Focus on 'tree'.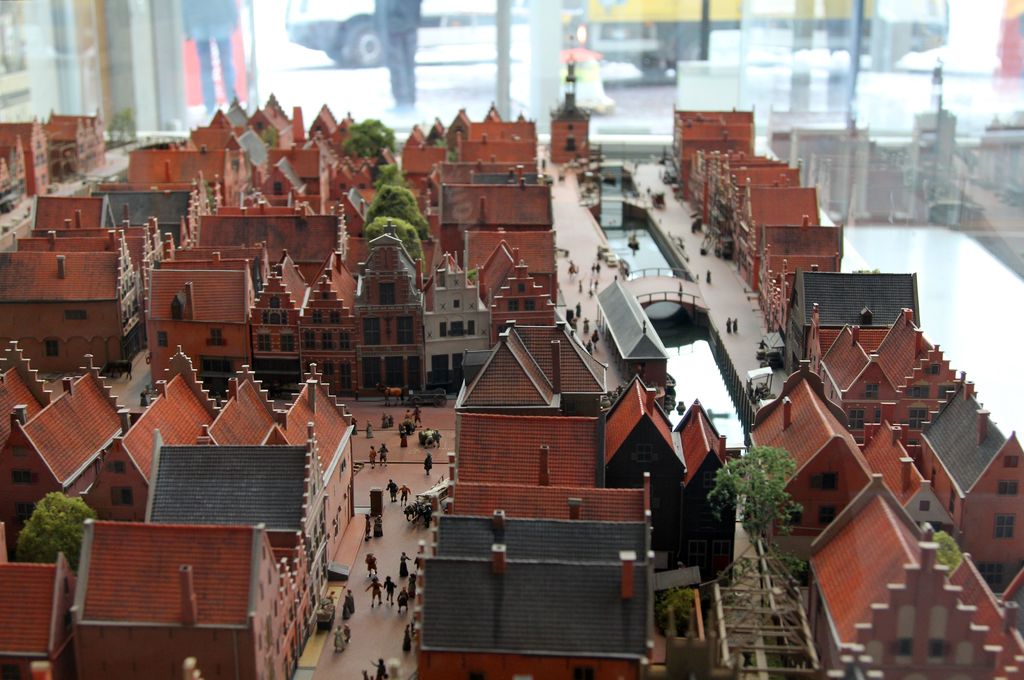
Focused at (x1=365, y1=183, x2=432, y2=240).
